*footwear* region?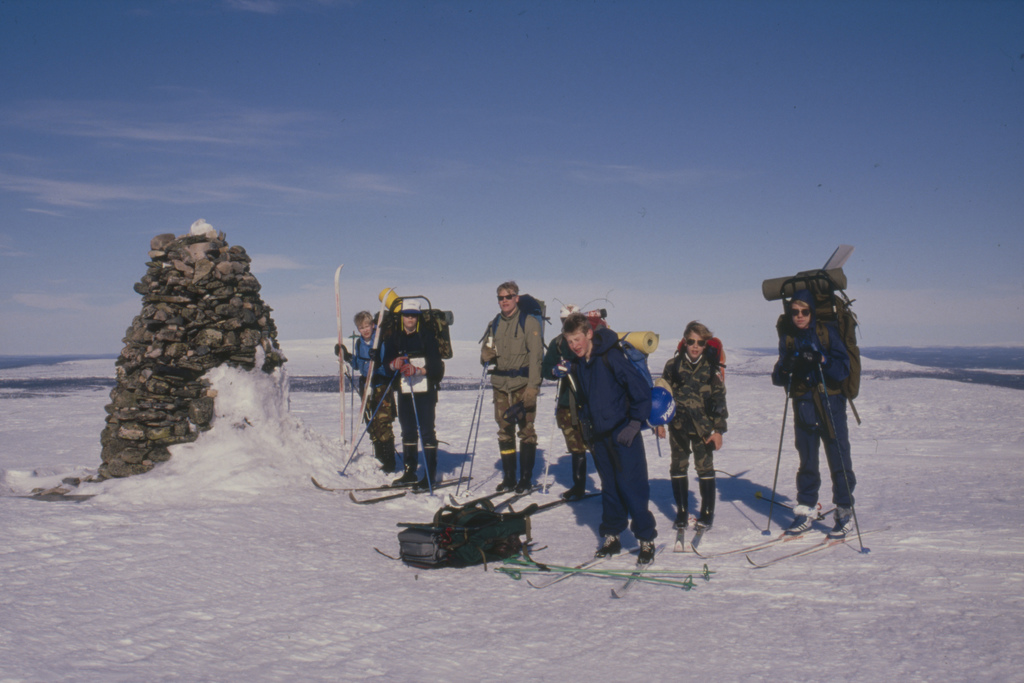
crop(829, 511, 857, 538)
